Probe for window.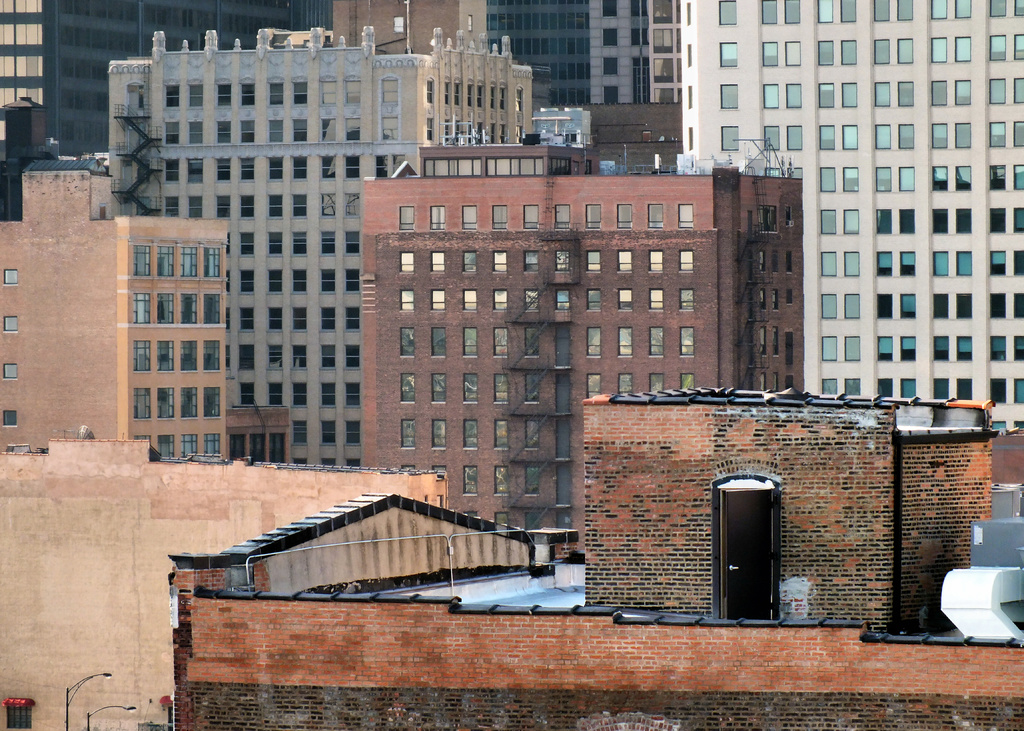
Probe result: bbox=[157, 383, 175, 425].
